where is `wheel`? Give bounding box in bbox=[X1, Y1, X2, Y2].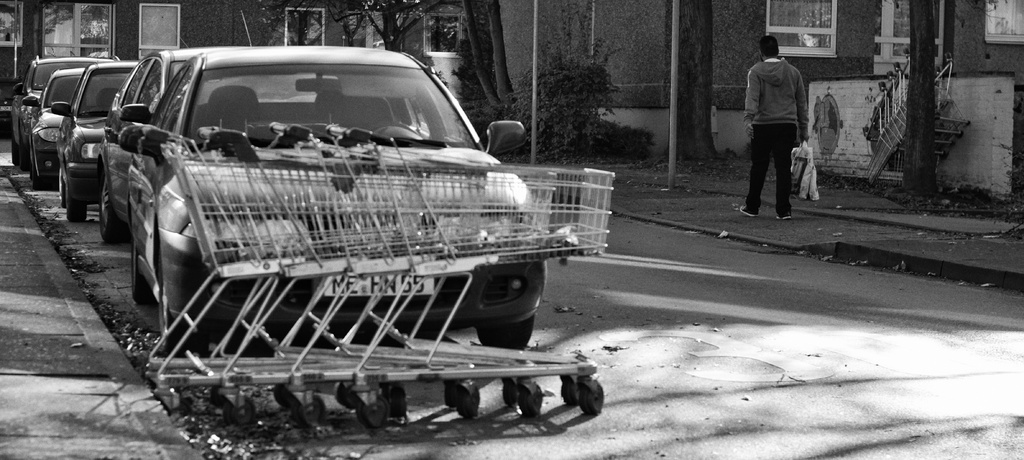
bbox=[34, 175, 58, 189].
